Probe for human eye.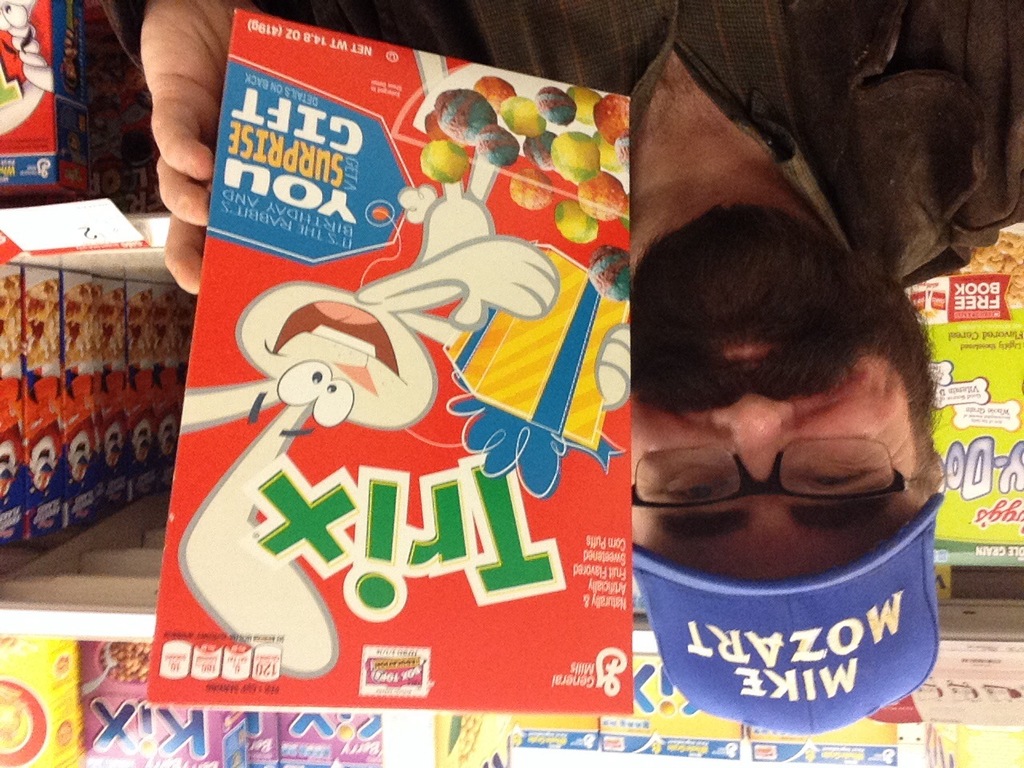
Probe result: 801,449,882,495.
